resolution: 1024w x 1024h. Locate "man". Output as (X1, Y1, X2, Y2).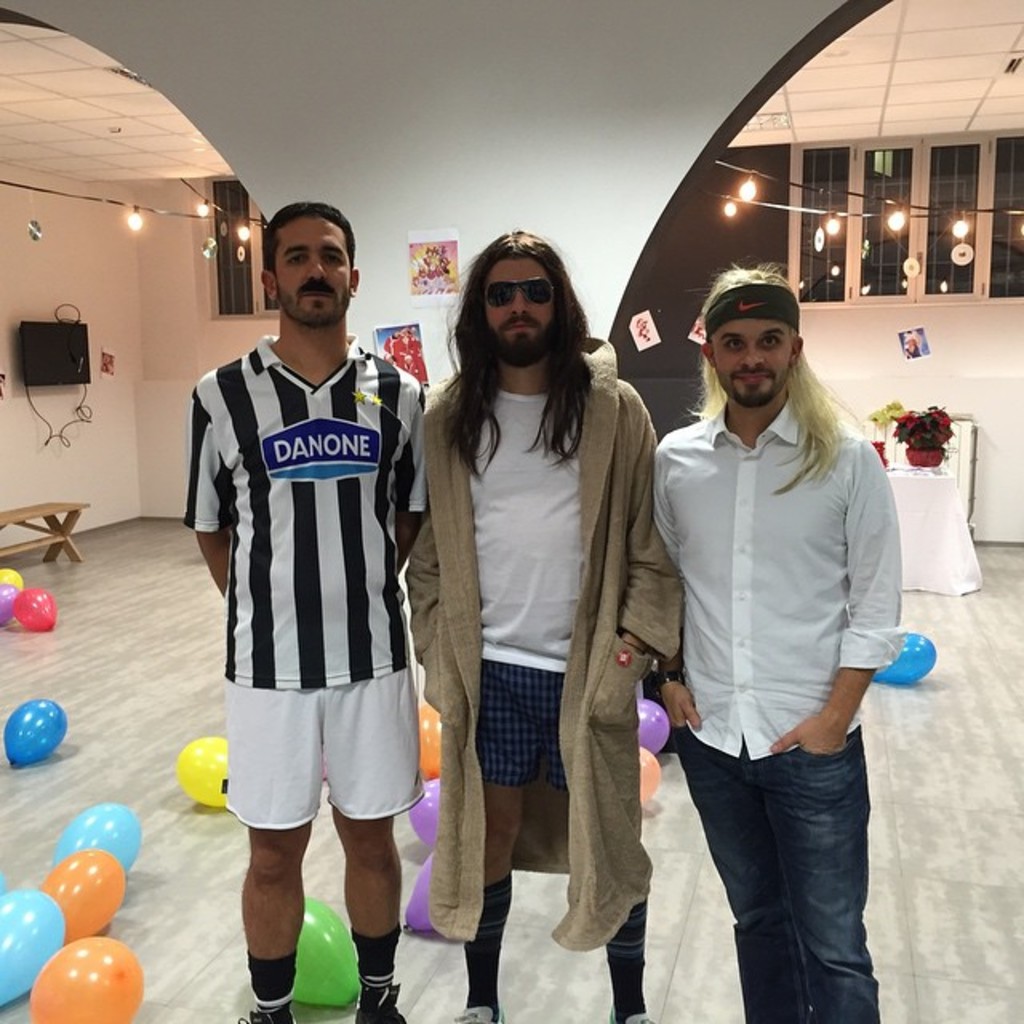
(179, 198, 421, 1022).
